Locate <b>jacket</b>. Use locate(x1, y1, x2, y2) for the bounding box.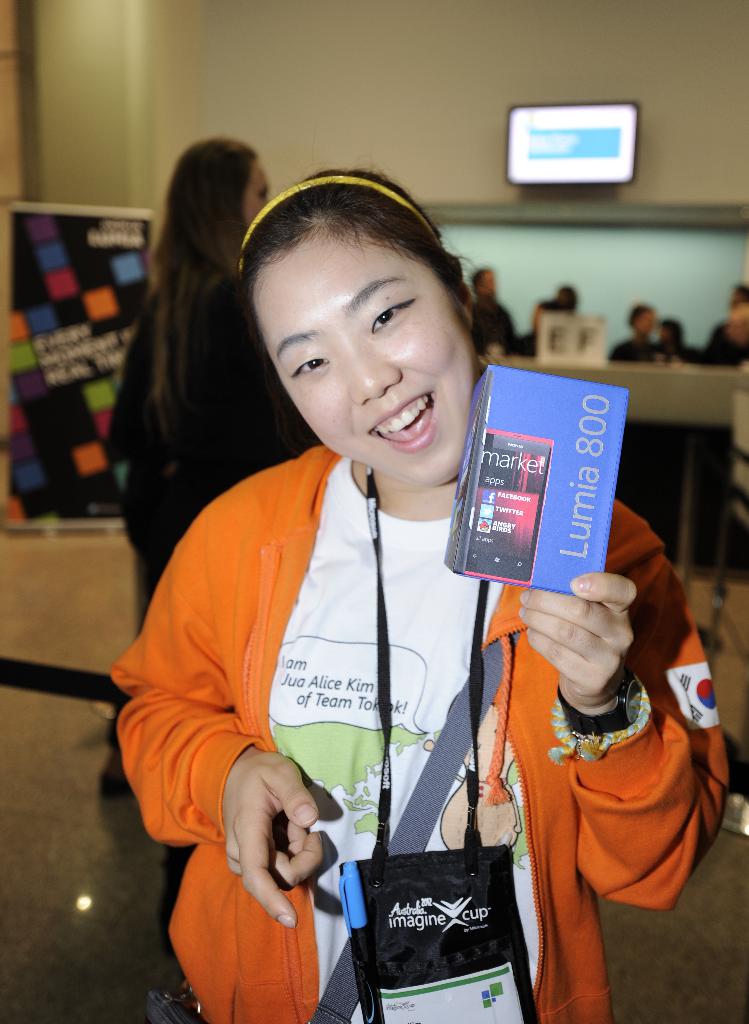
locate(96, 383, 547, 955).
